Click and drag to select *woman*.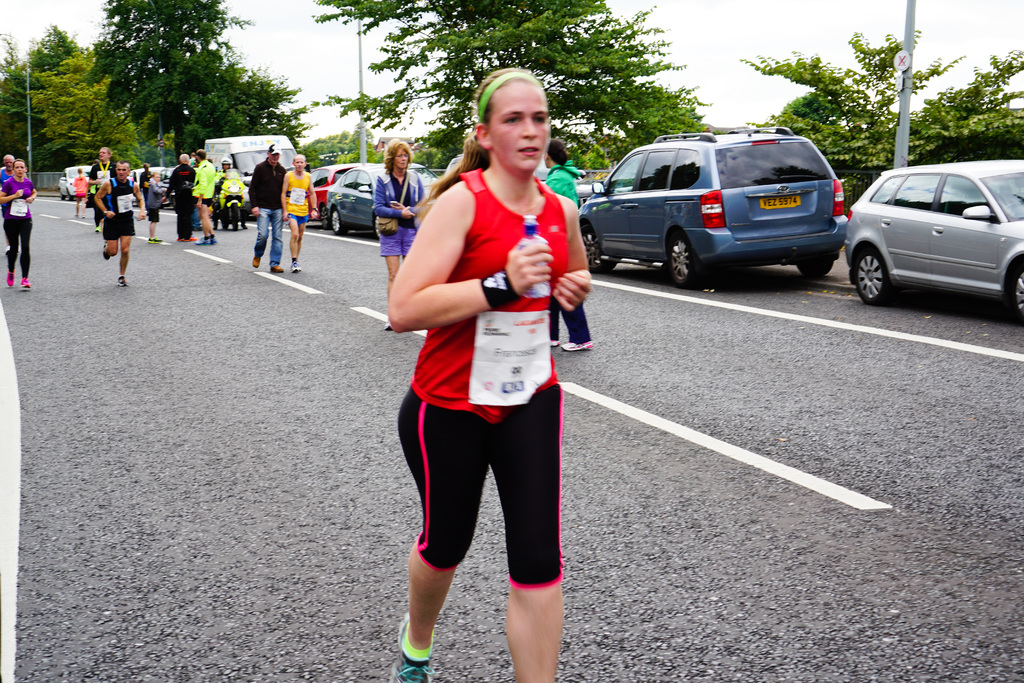
Selection: {"x1": 0, "y1": 160, "x2": 36, "y2": 290}.
